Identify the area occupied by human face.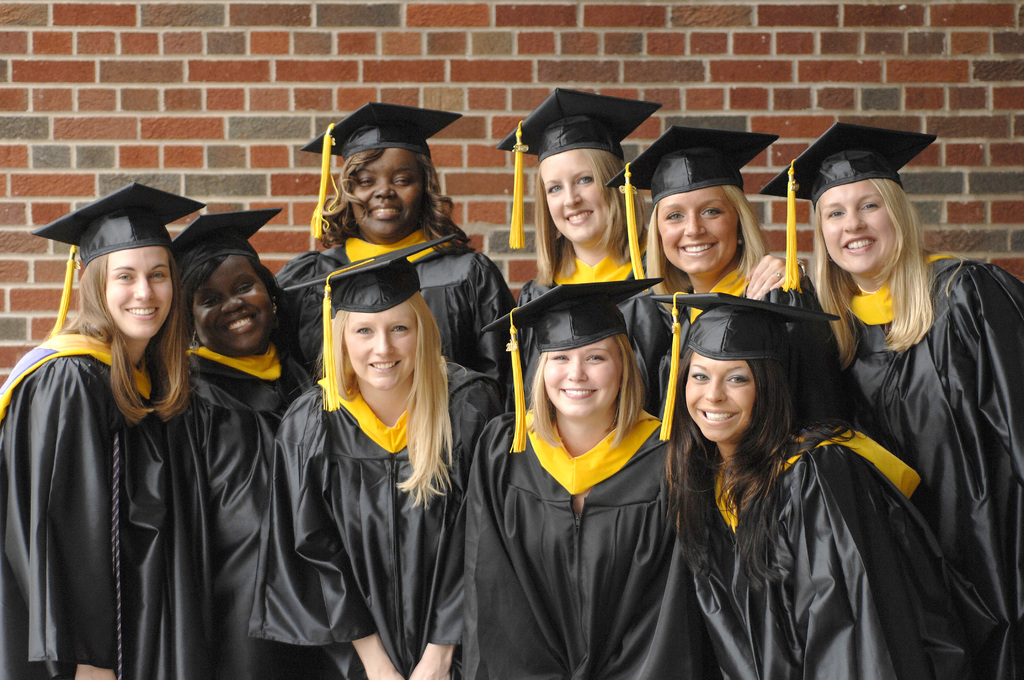
Area: left=536, top=148, right=614, bottom=247.
